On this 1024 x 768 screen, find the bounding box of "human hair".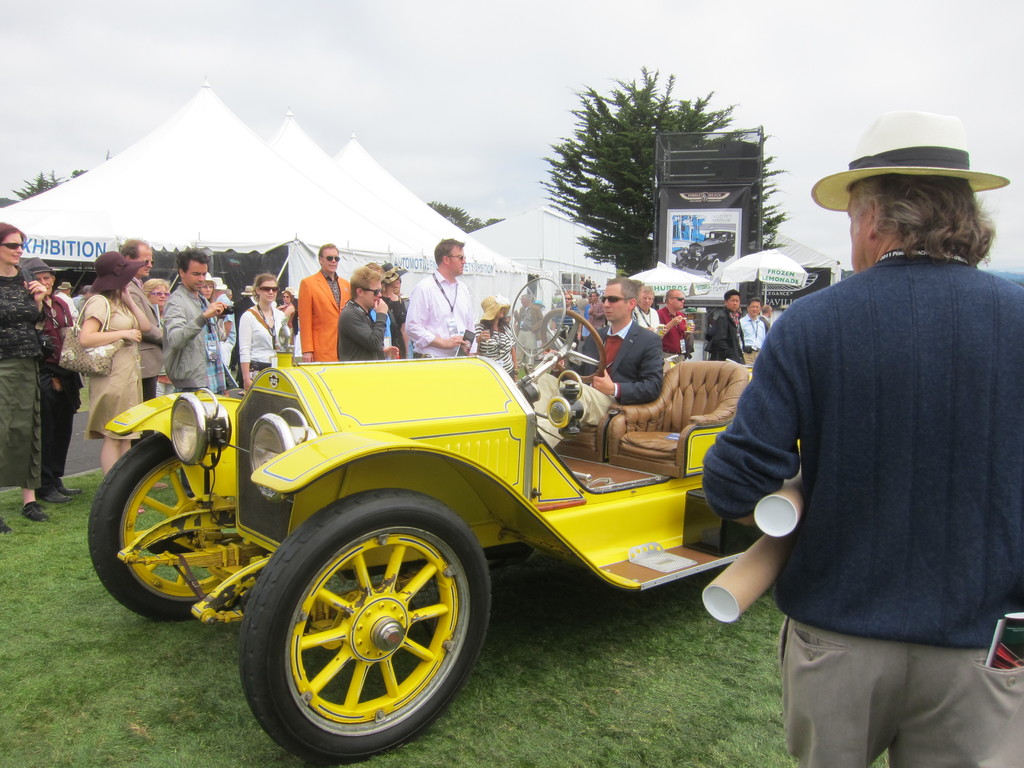
Bounding box: detection(119, 239, 146, 257).
